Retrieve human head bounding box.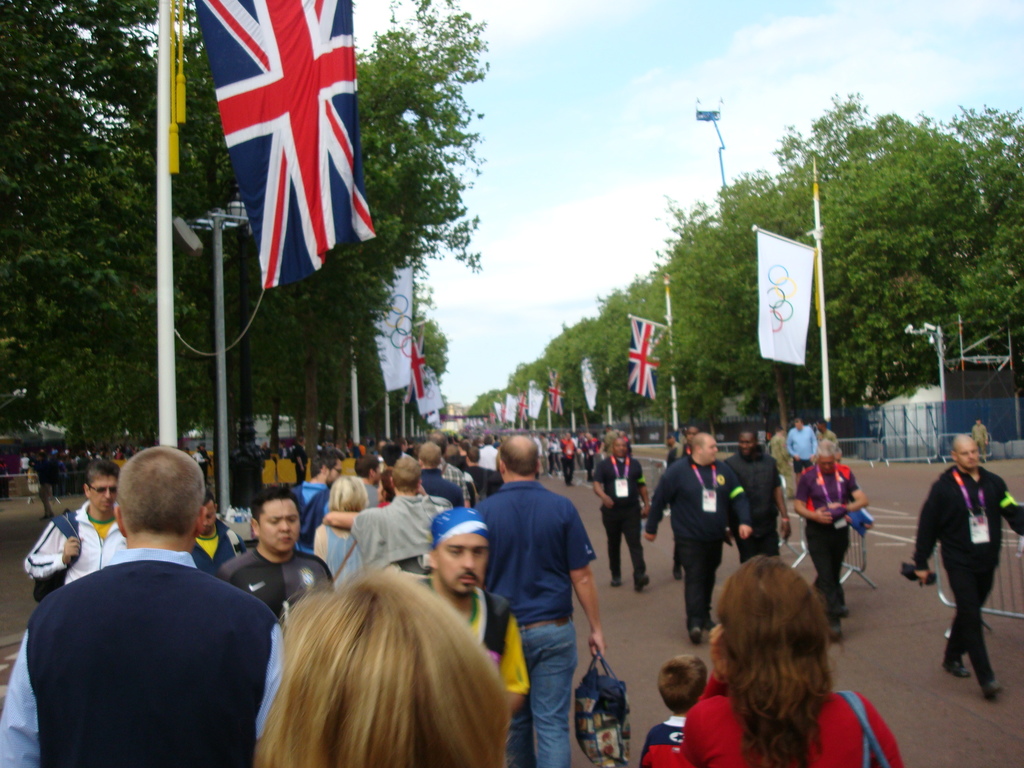
Bounding box: detection(358, 451, 379, 487).
